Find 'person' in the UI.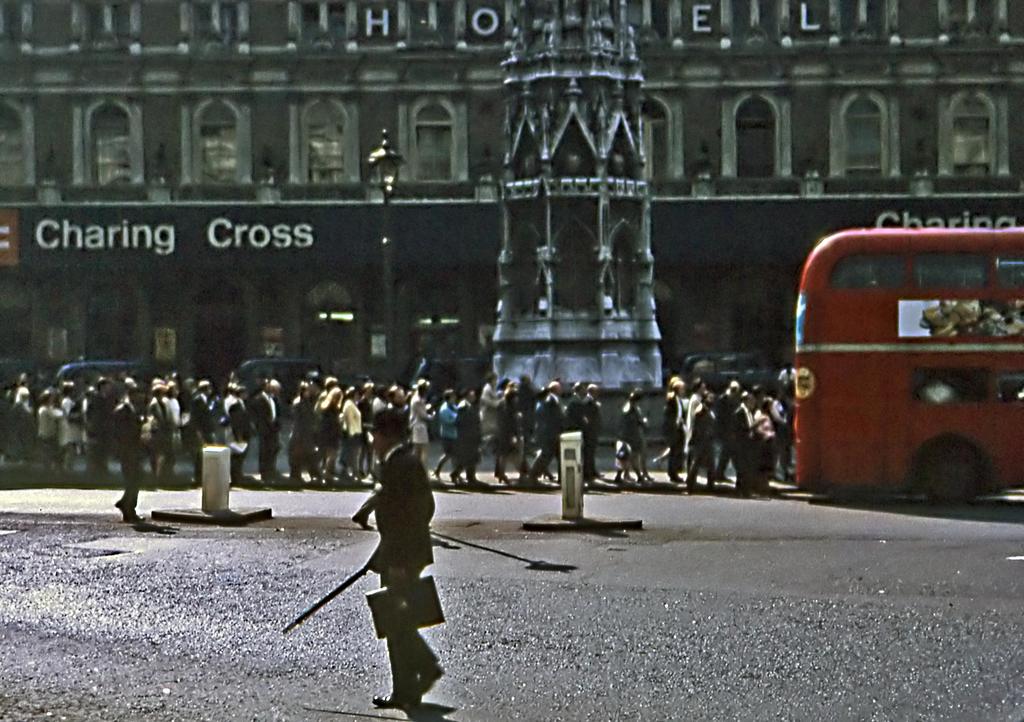
UI element at BBox(223, 379, 256, 486).
